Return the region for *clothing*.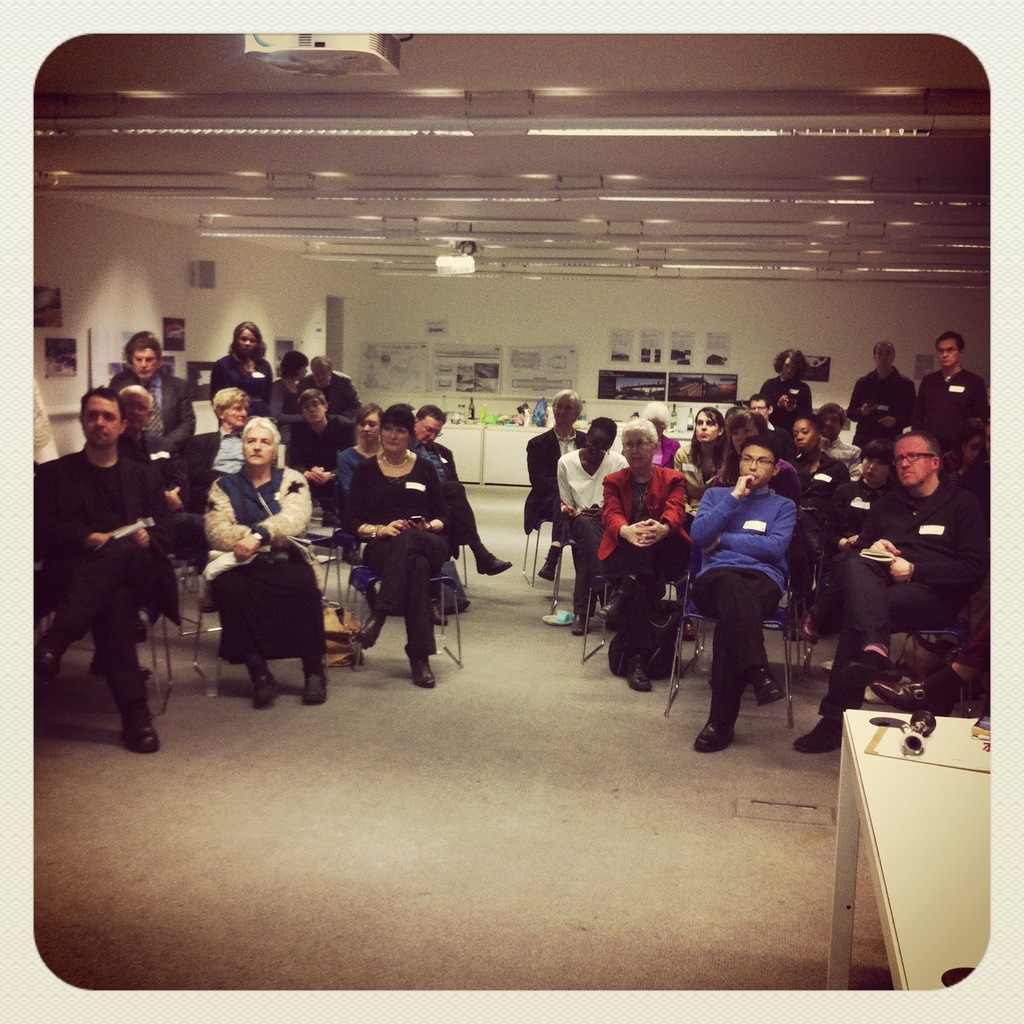
<bbox>123, 435, 160, 504</bbox>.
